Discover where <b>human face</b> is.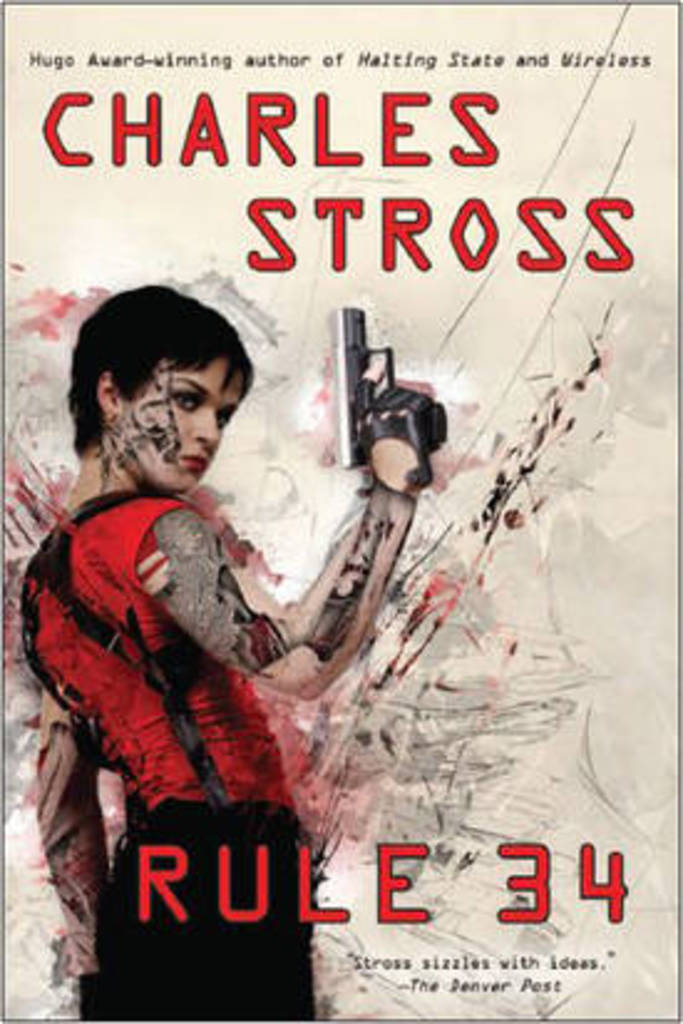
Discovered at <bbox>122, 363, 238, 490</bbox>.
